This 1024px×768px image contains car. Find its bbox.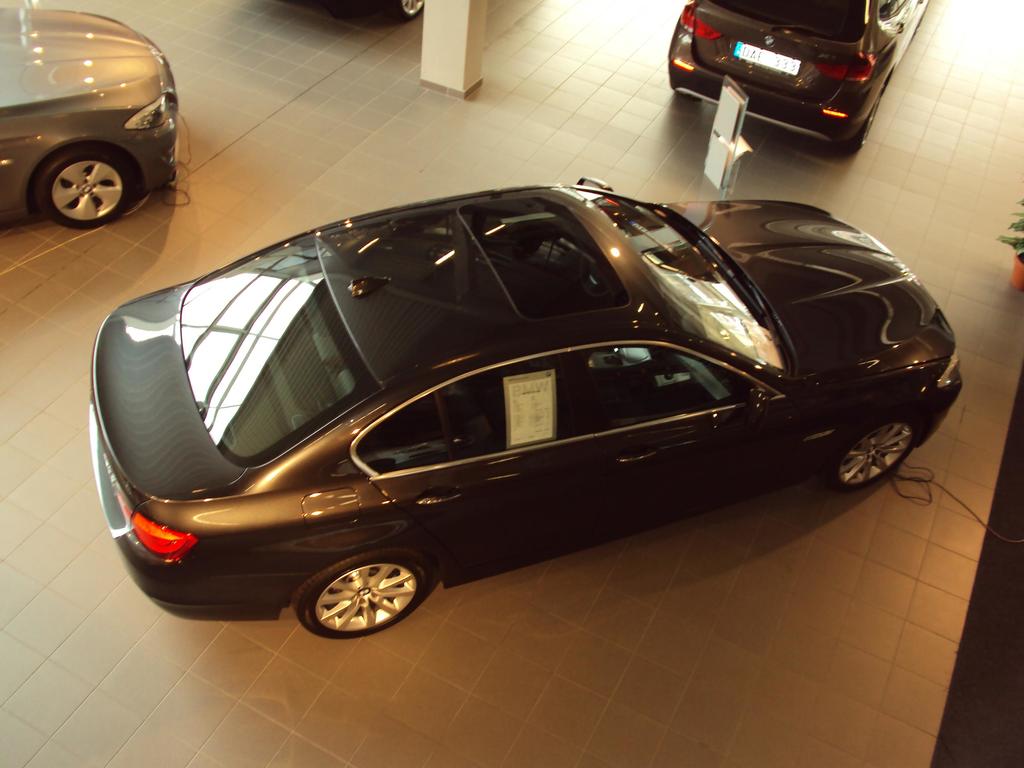
region(0, 4, 177, 230).
